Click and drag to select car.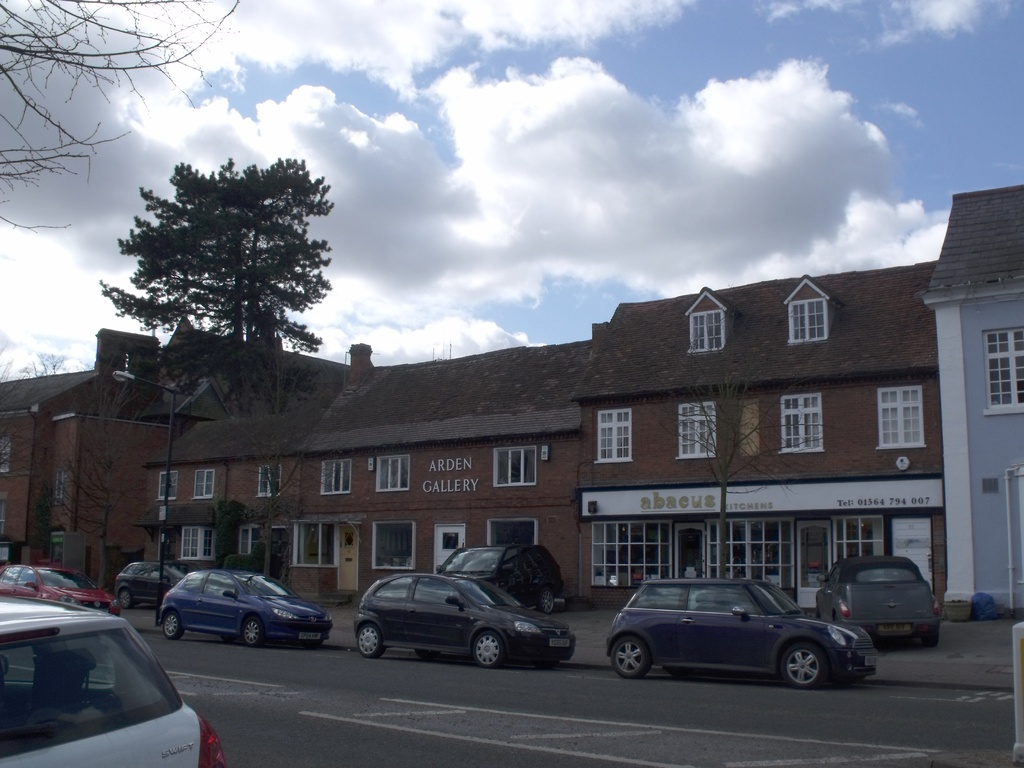
Selection: bbox=(106, 556, 187, 613).
